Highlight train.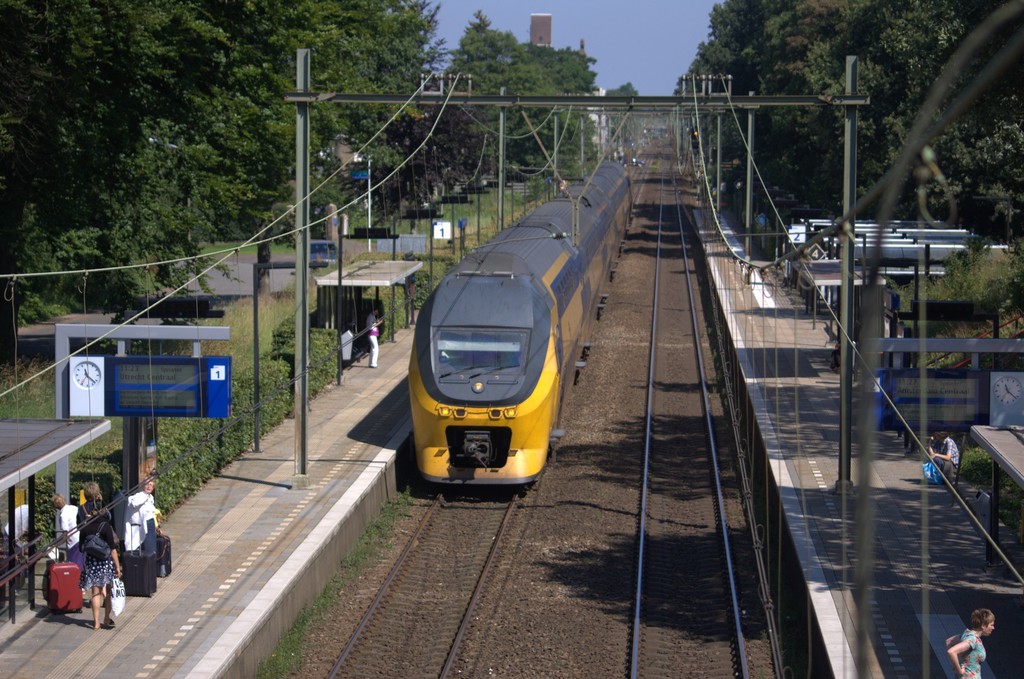
Highlighted region: box=[408, 153, 636, 493].
